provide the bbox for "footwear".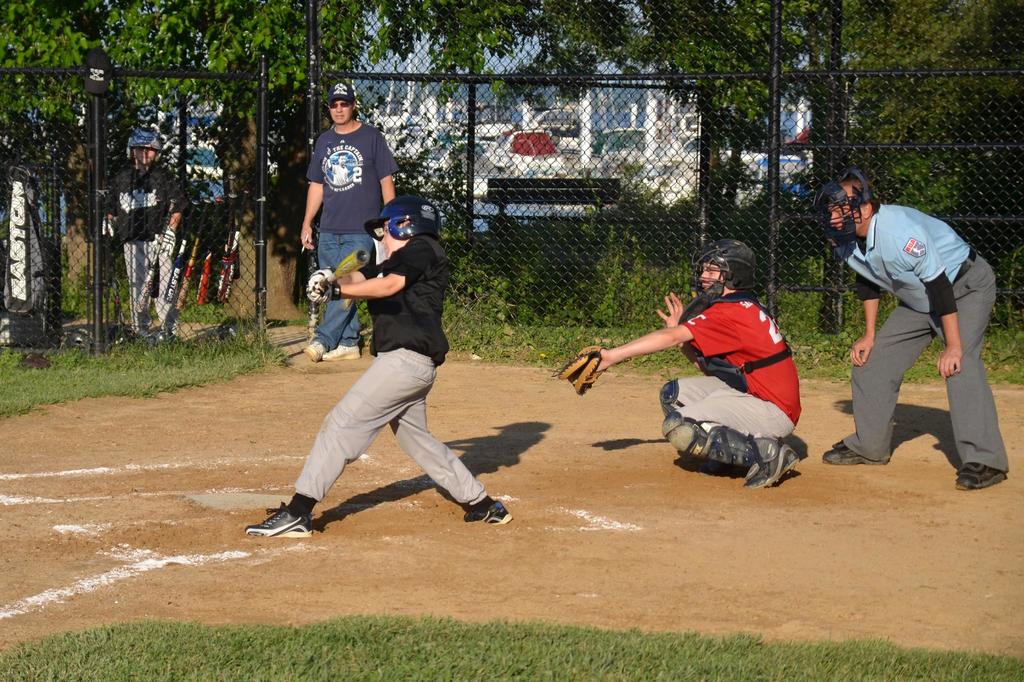
region(301, 342, 325, 360).
